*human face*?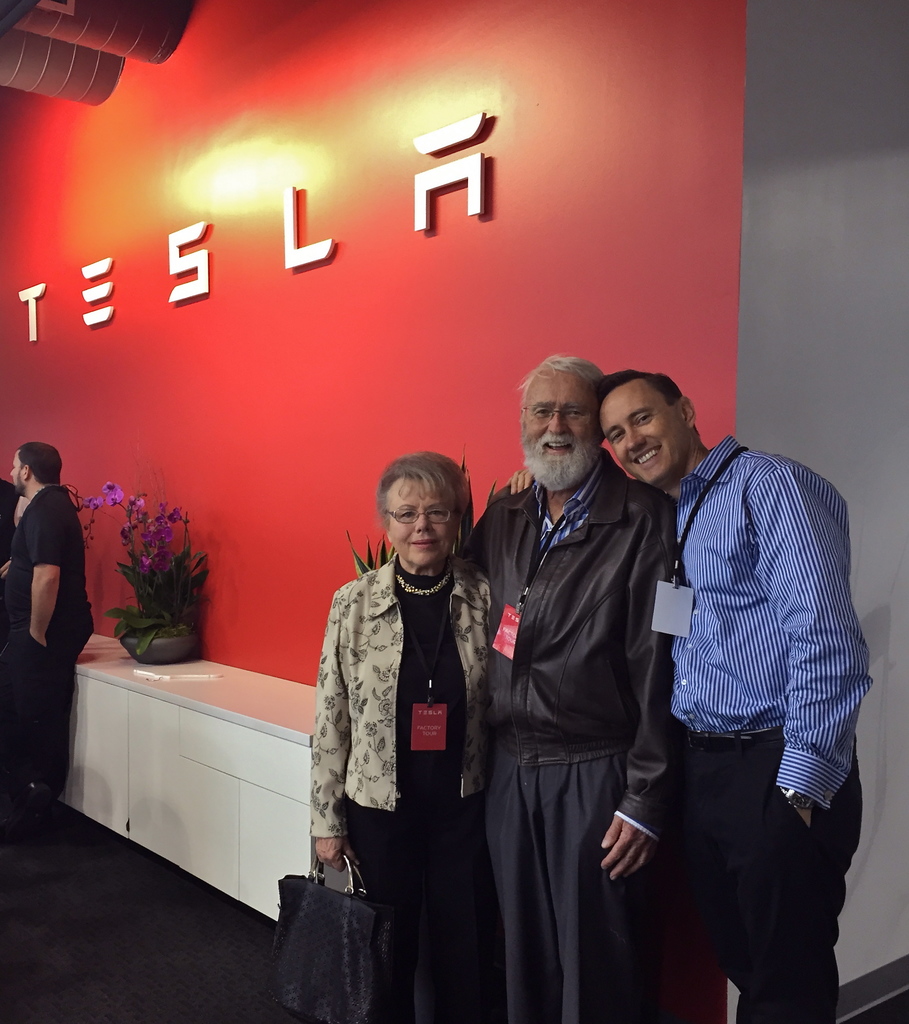
Rect(387, 478, 464, 569)
